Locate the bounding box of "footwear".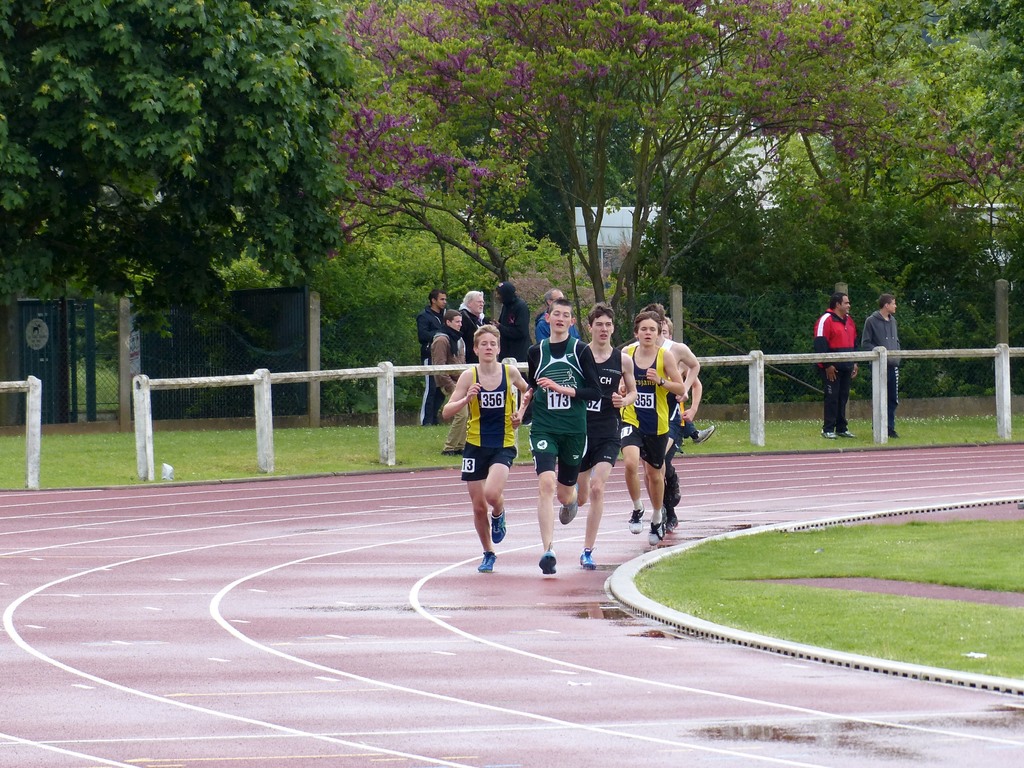
Bounding box: l=662, t=505, r=678, b=532.
